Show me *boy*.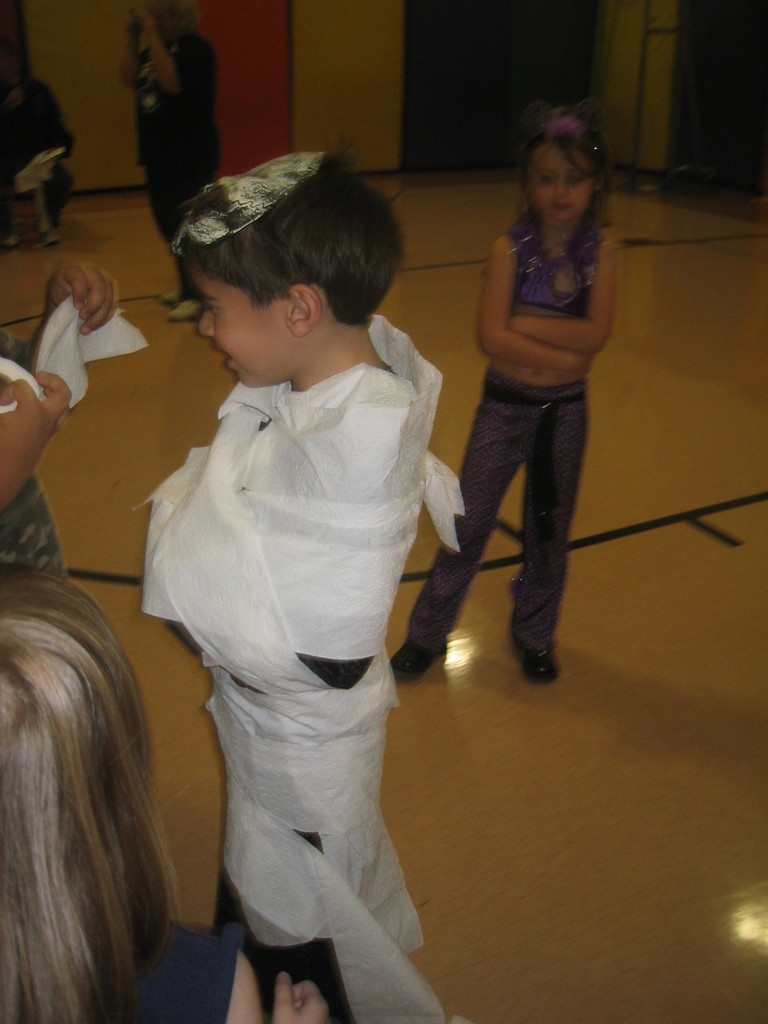
*boy* is here: [x1=141, y1=149, x2=479, y2=1023].
